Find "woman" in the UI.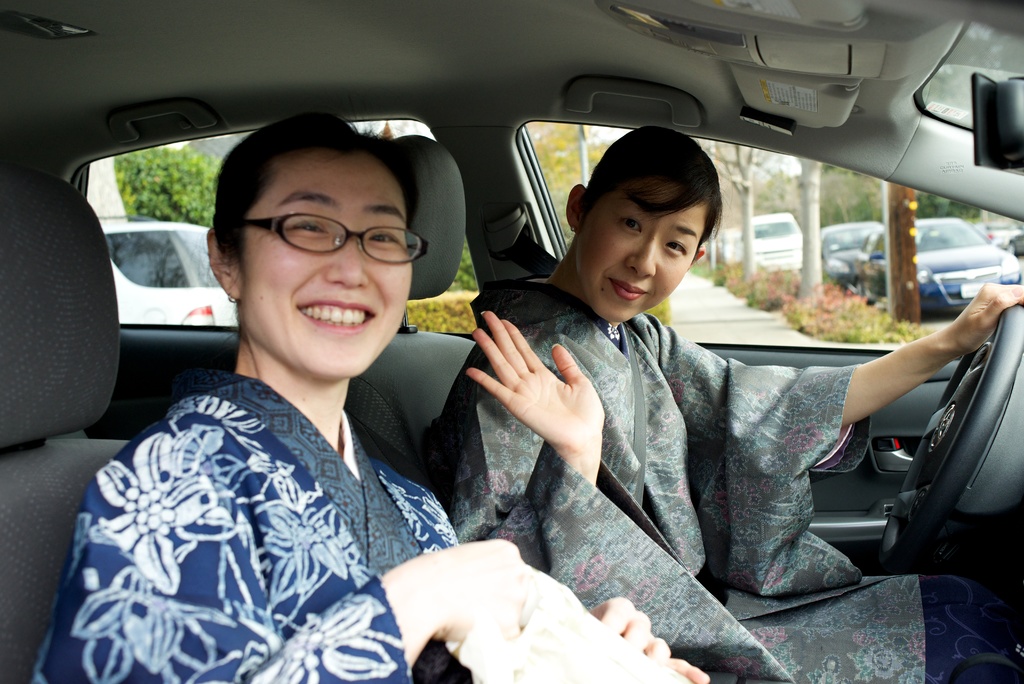
UI element at {"x1": 431, "y1": 126, "x2": 1023, "y2": 683}.
